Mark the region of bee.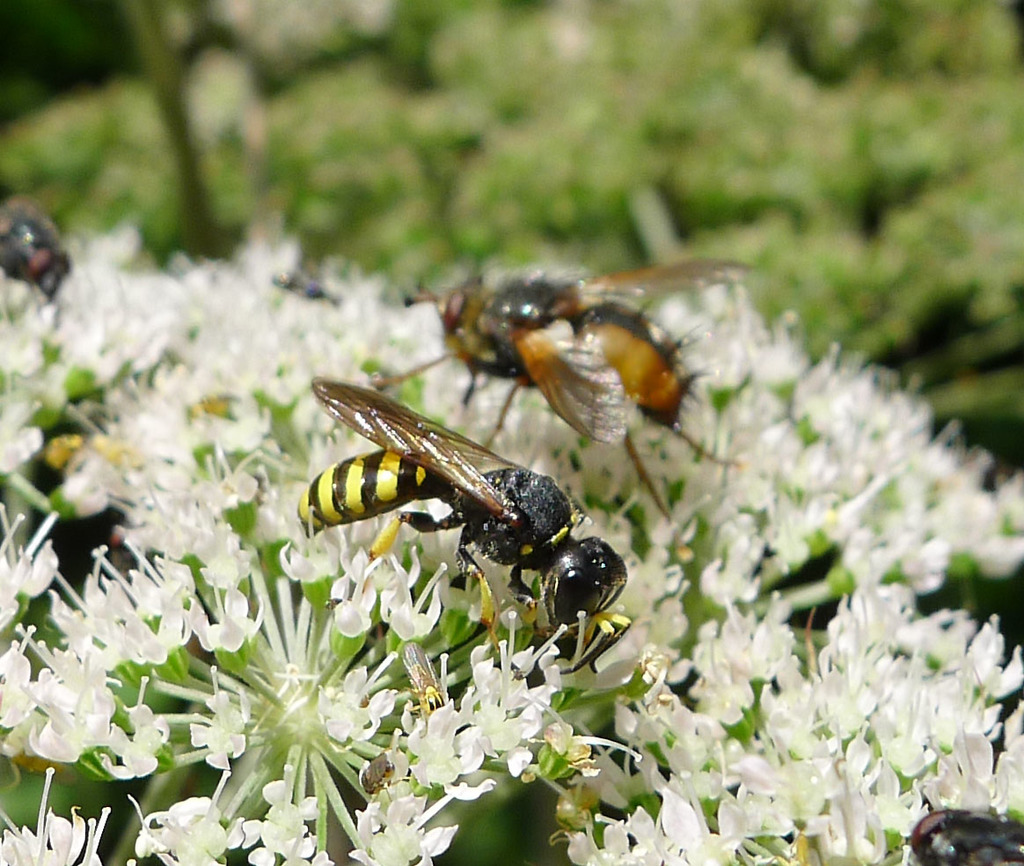
Region: crop(0, 190, 69, 304).
